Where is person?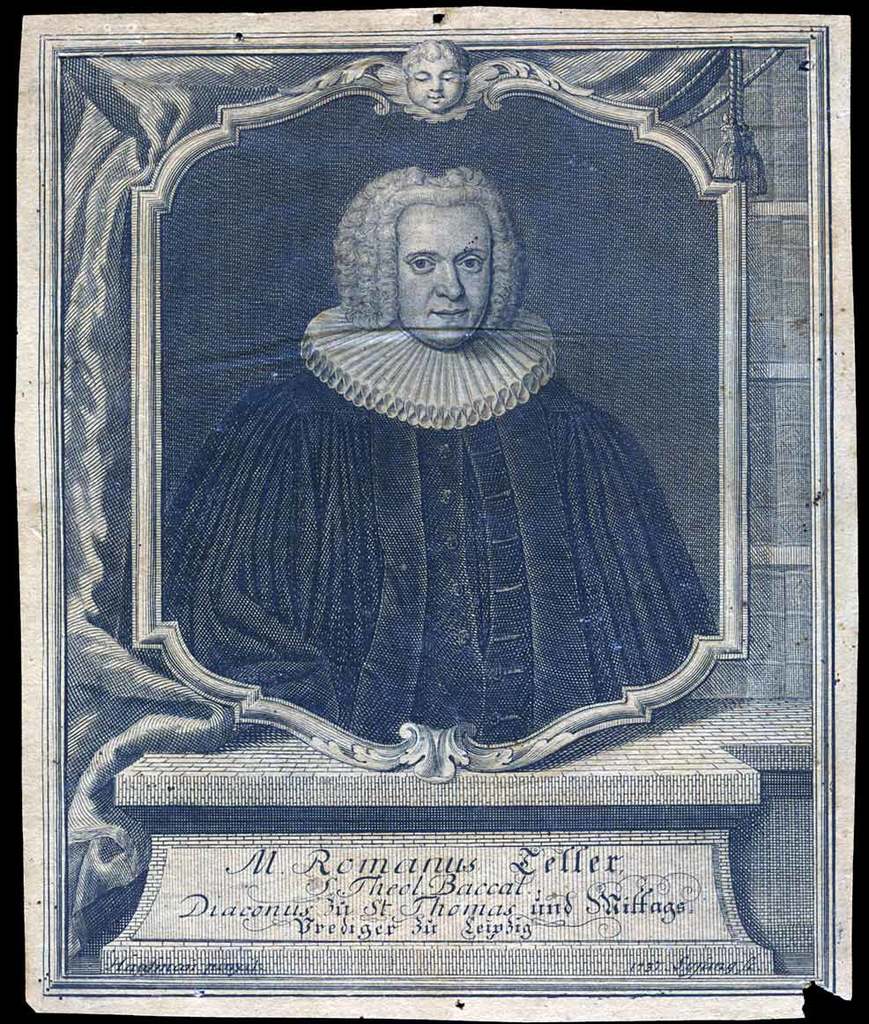
box=[153, 164, 709, 749].
